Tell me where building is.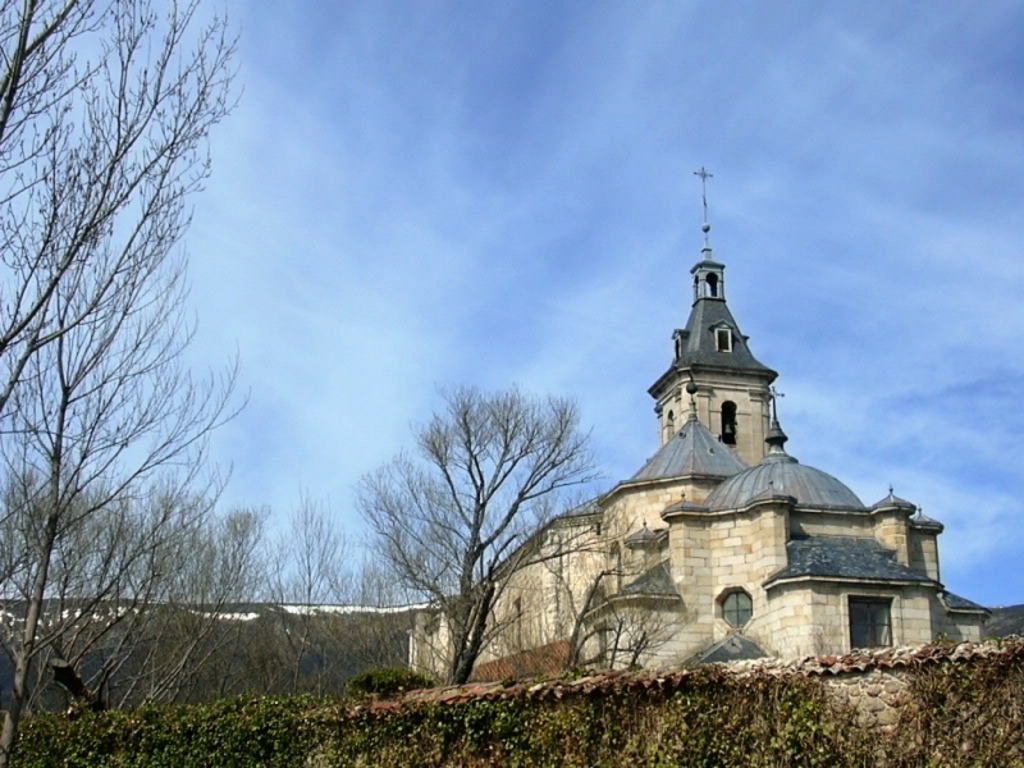
building is at [404, 164, 992, 690].
